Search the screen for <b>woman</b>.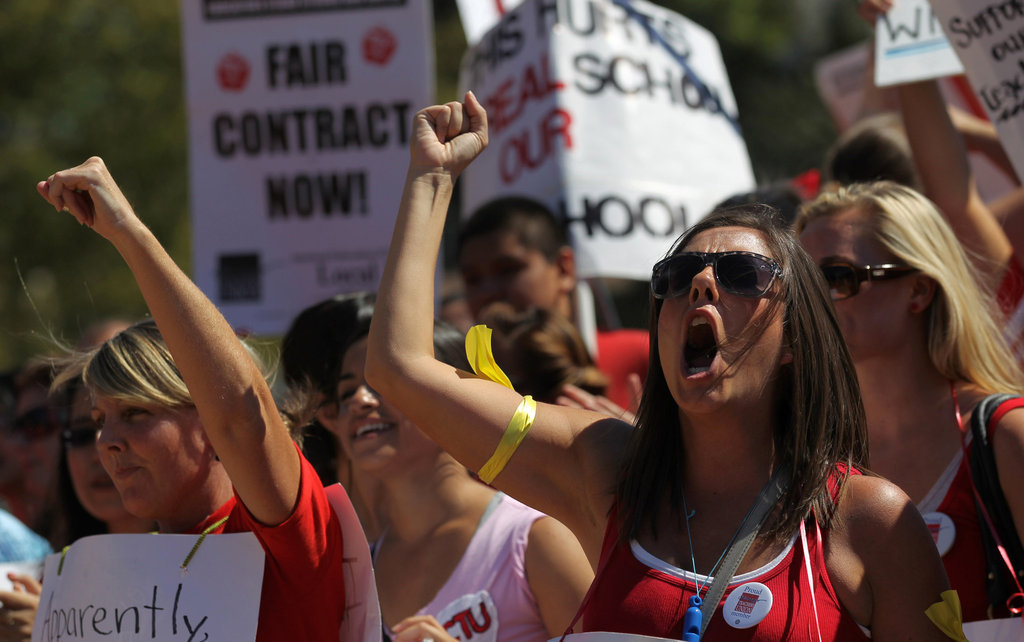
Found at 788:177:1023:641.
